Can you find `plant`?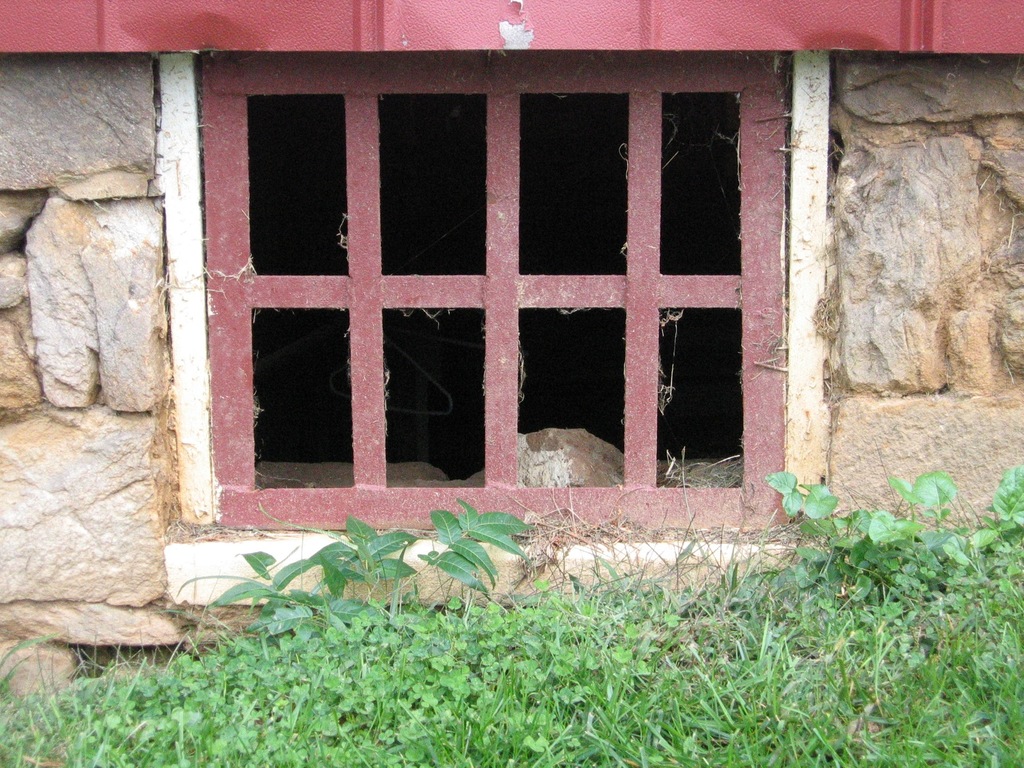
Yes, bounding box: locate(755, 461, 961, 600).
